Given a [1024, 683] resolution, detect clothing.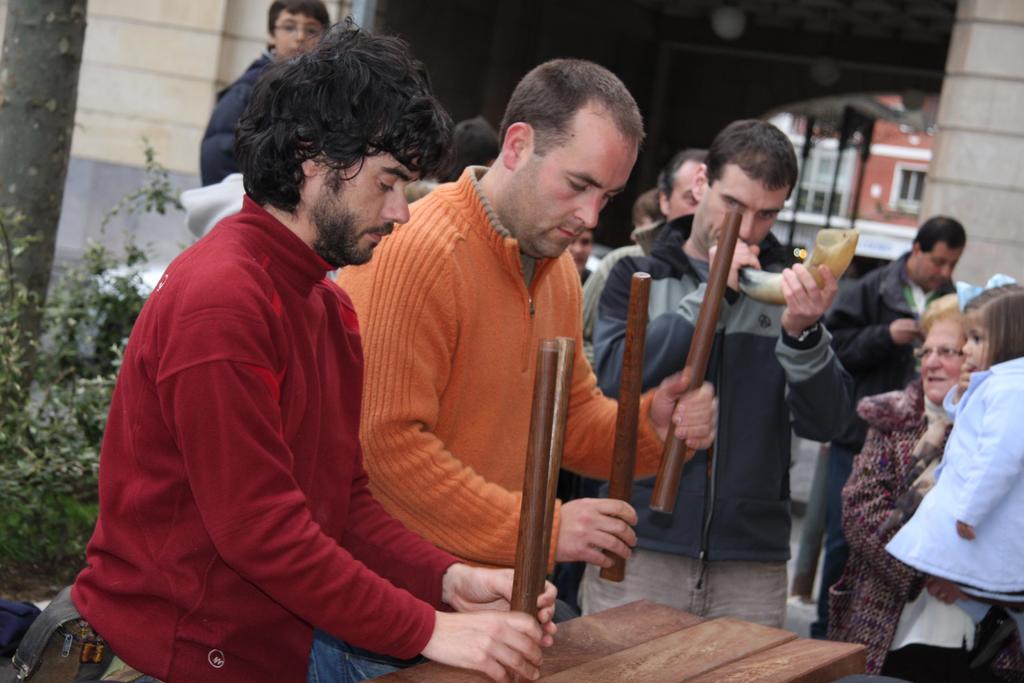
bbox(577, 216, 665, 358).
